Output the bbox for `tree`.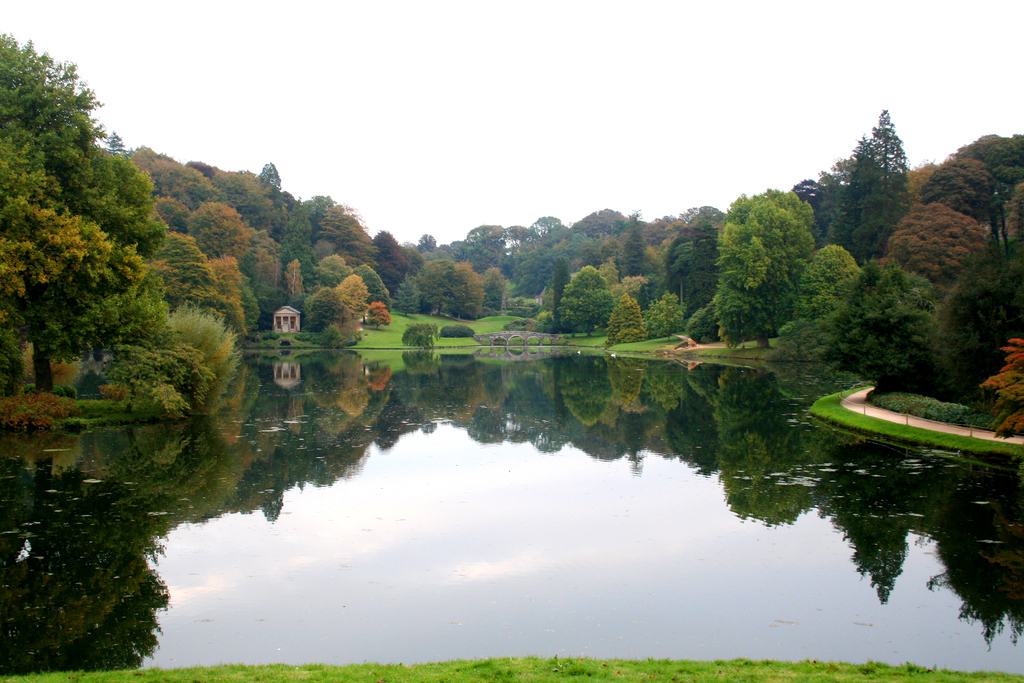
<region>793, 242, 856, 331</region>.
